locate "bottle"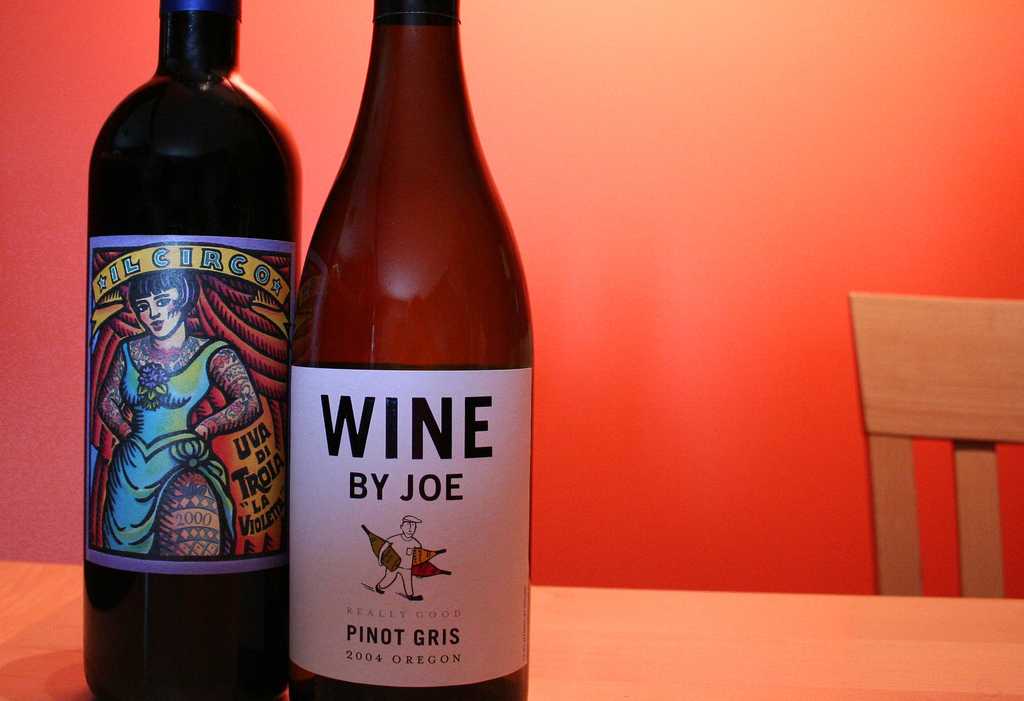
x1=285, y1=0, x2=538, y2=700
